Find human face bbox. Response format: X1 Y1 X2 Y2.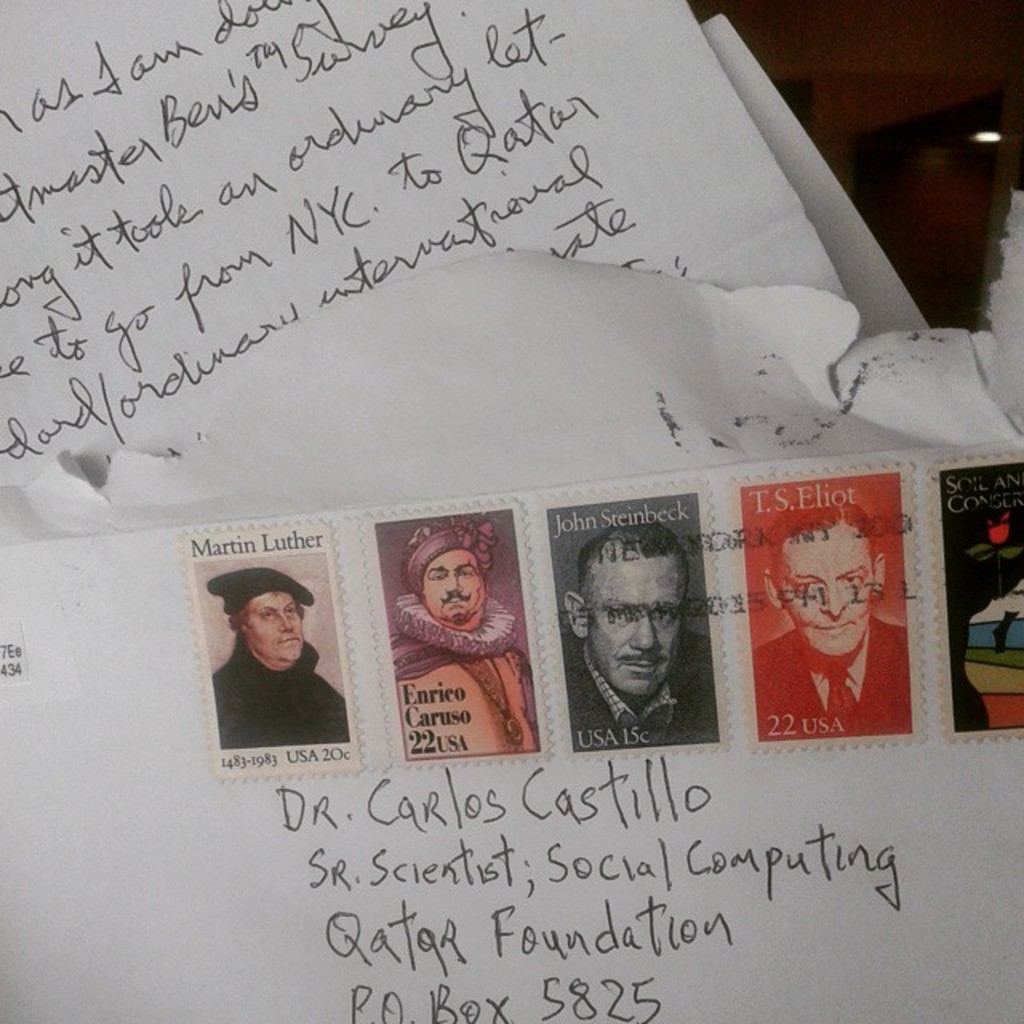
582 554 686 693.
